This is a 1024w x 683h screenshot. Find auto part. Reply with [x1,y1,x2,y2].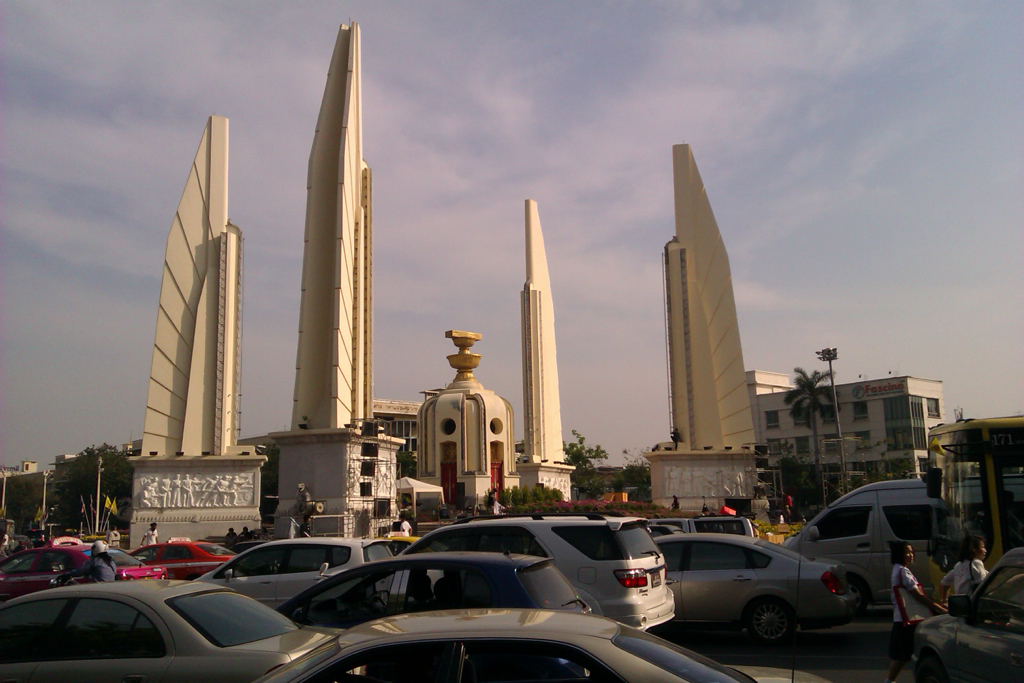
[318,558,333,575].
